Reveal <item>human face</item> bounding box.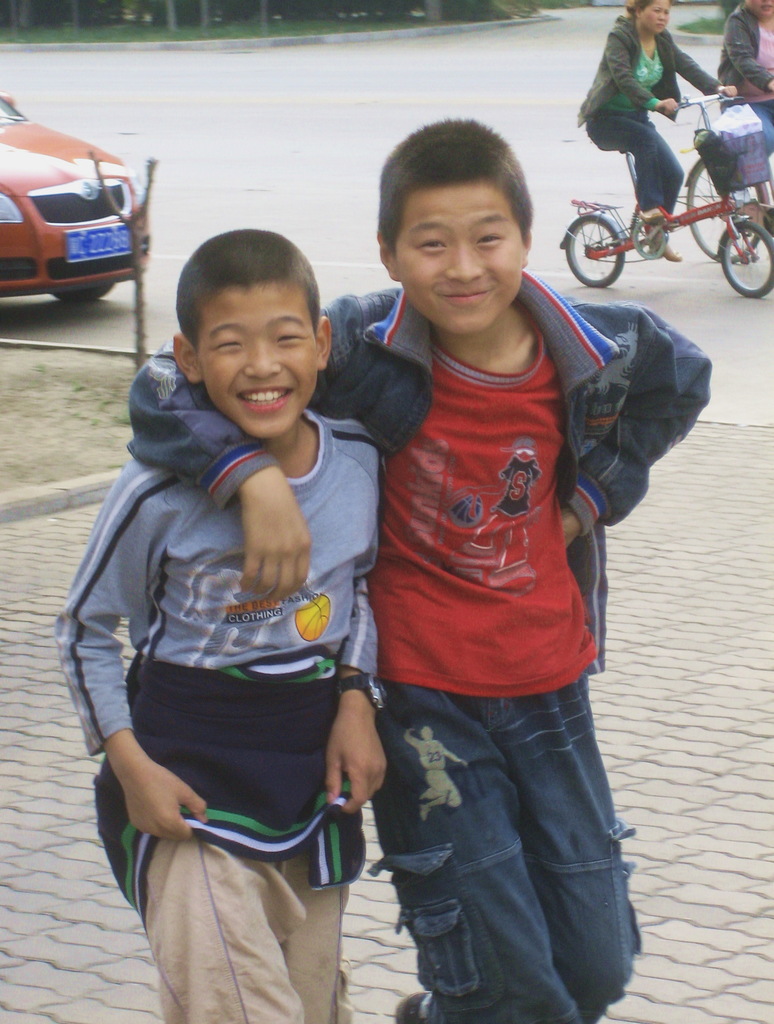
Revealed: 197,283,316,435.
